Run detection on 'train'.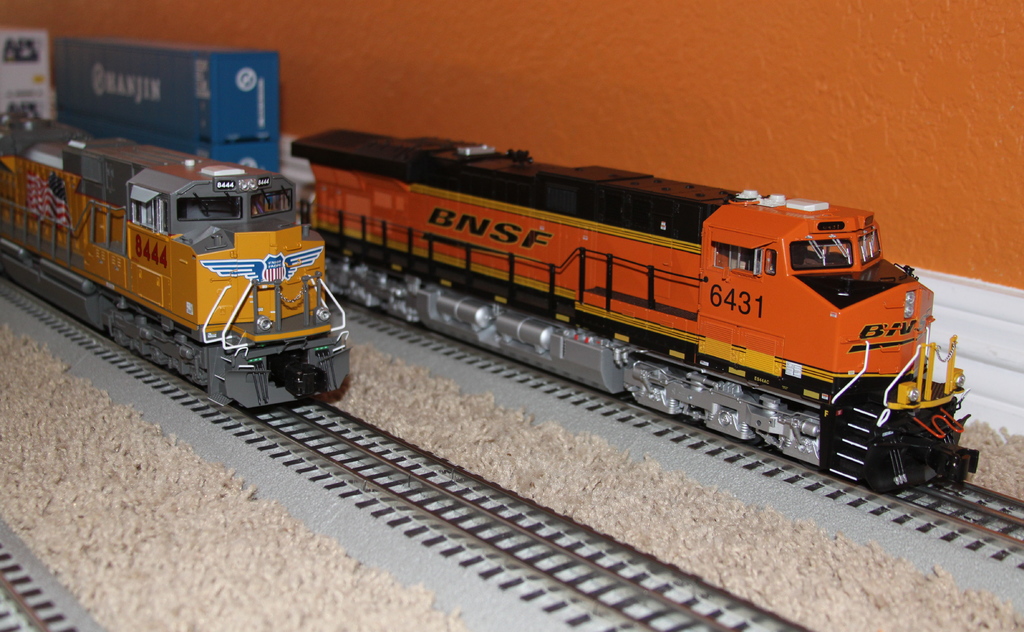
Result: (x1=0, y1=107, x2=354, y2=413).
